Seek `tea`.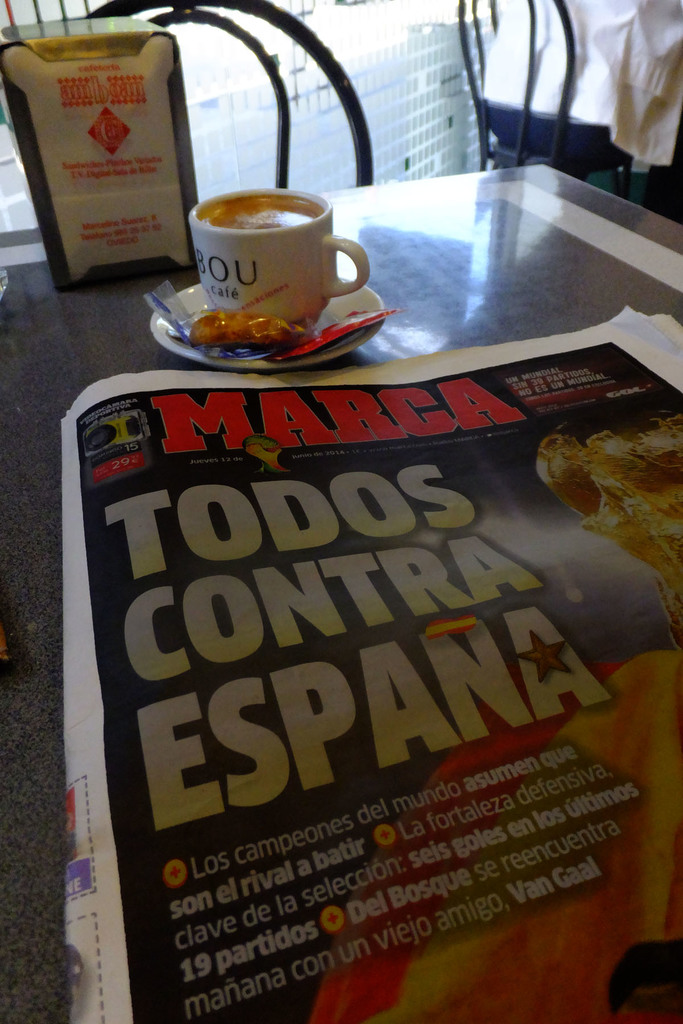
BBox(201, 192, 323, 230).
